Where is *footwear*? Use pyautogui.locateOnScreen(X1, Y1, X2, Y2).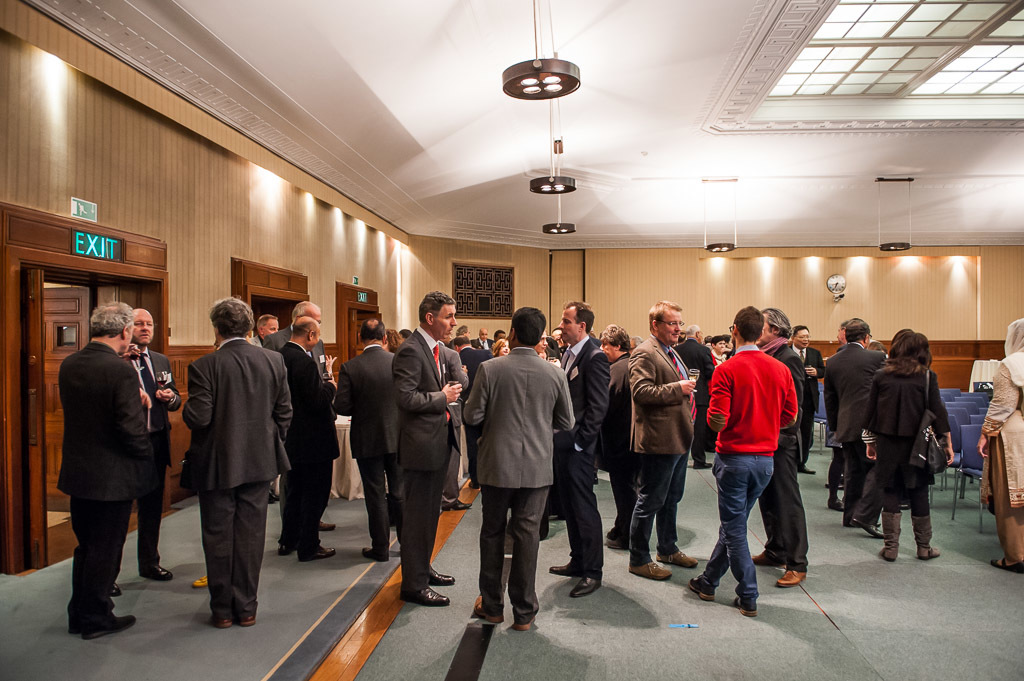
pyautogui.locateOnScreen(443, 501, 471, 511).
